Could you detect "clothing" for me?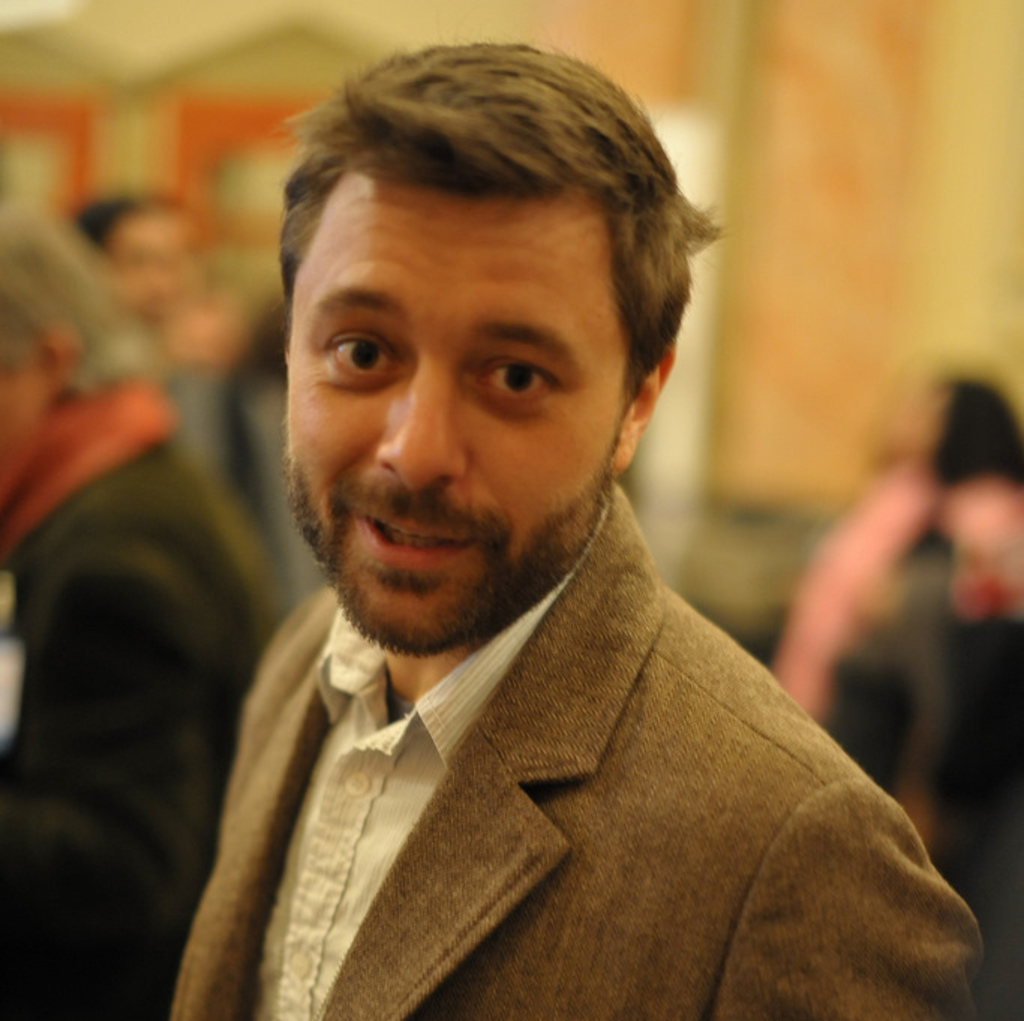
Detection result: x1=0, y1=385, x2=273, y2=1020.
